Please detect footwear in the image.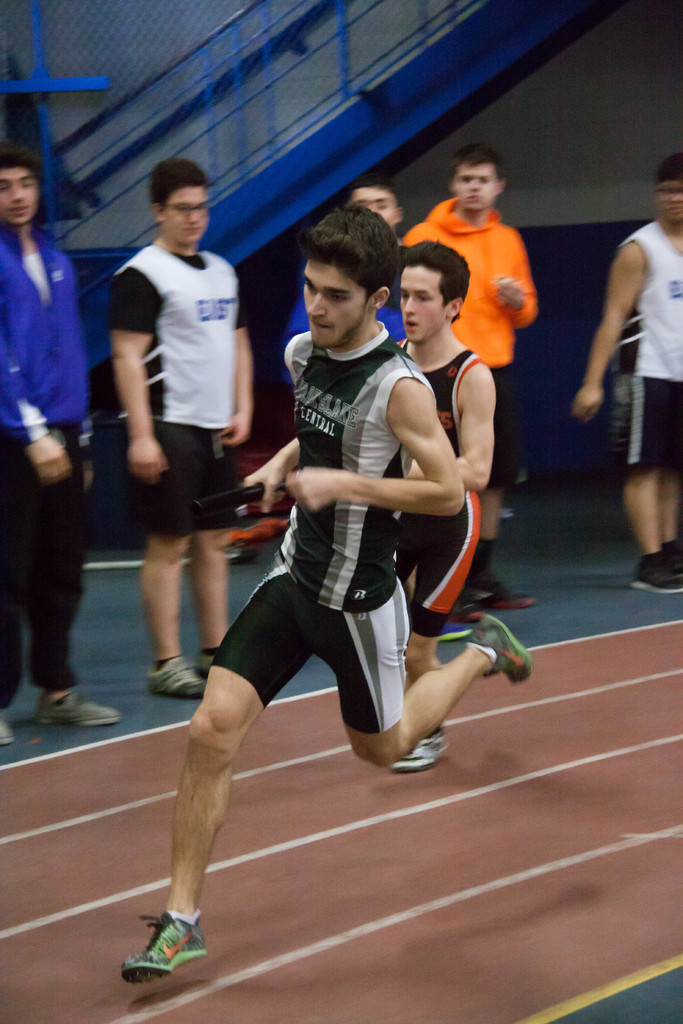
{"left": 0, "top": 706, "right": 17, "bottom": 744}.
